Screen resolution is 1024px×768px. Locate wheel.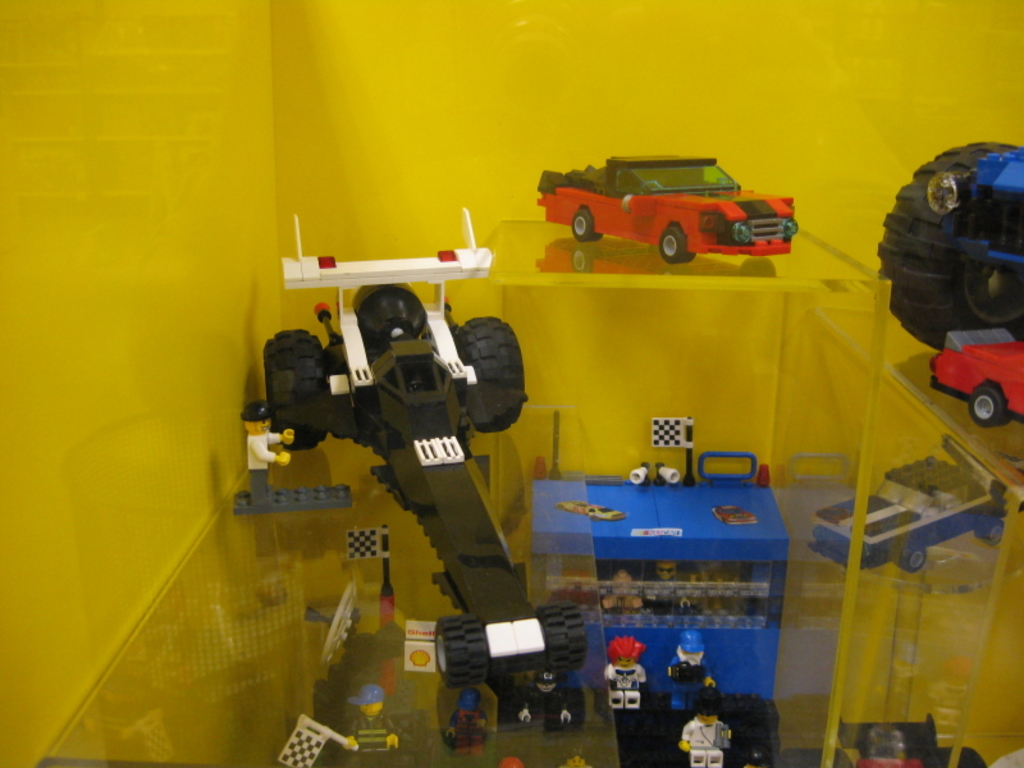
left=878, top=138, right=1023, bottom=352.
